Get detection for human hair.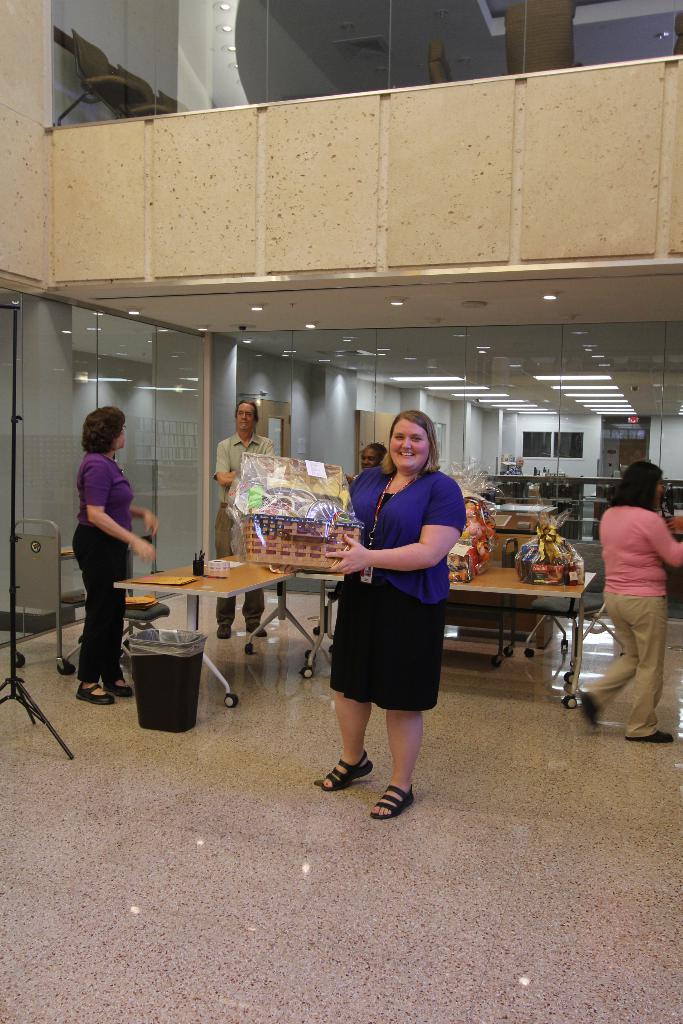
Detection: 609:460:663:511.
